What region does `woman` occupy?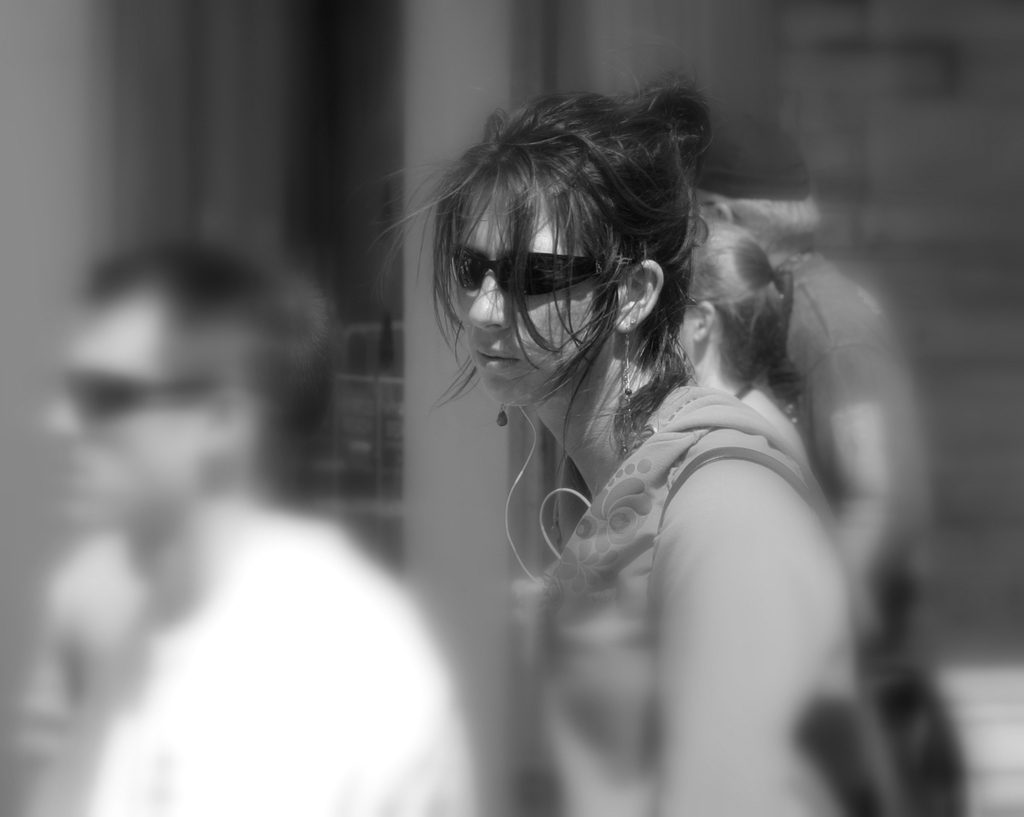
BBox(369, 108, 847, 670).
